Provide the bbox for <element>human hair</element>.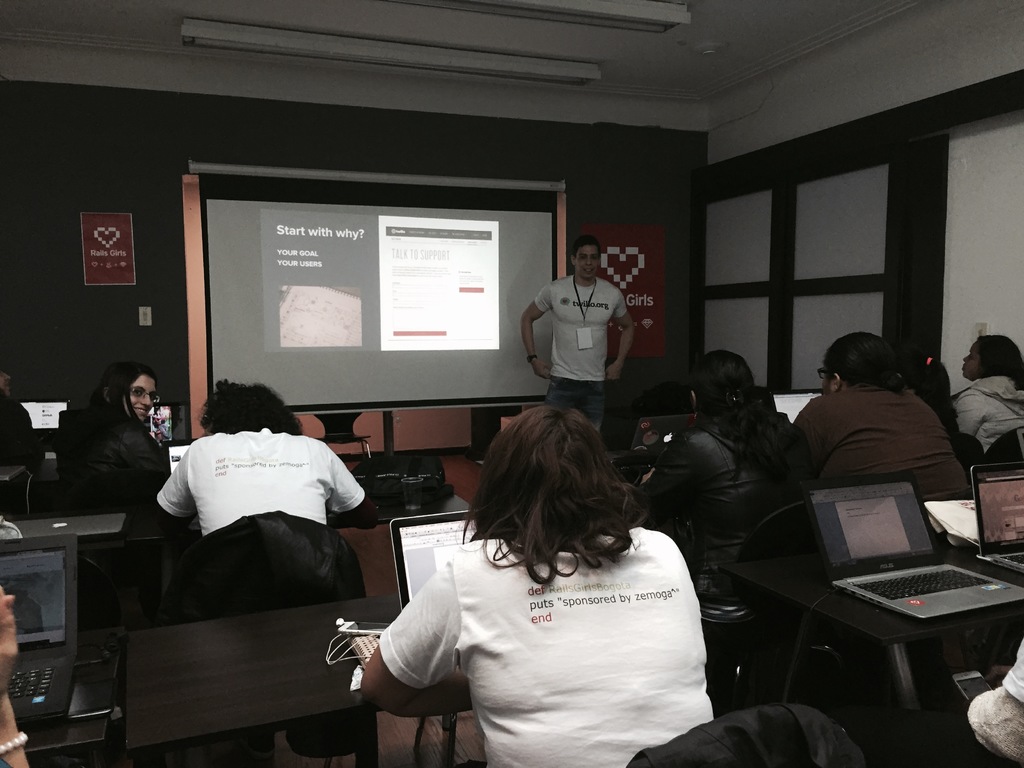
bbox=[693, 348, 796, 481].
